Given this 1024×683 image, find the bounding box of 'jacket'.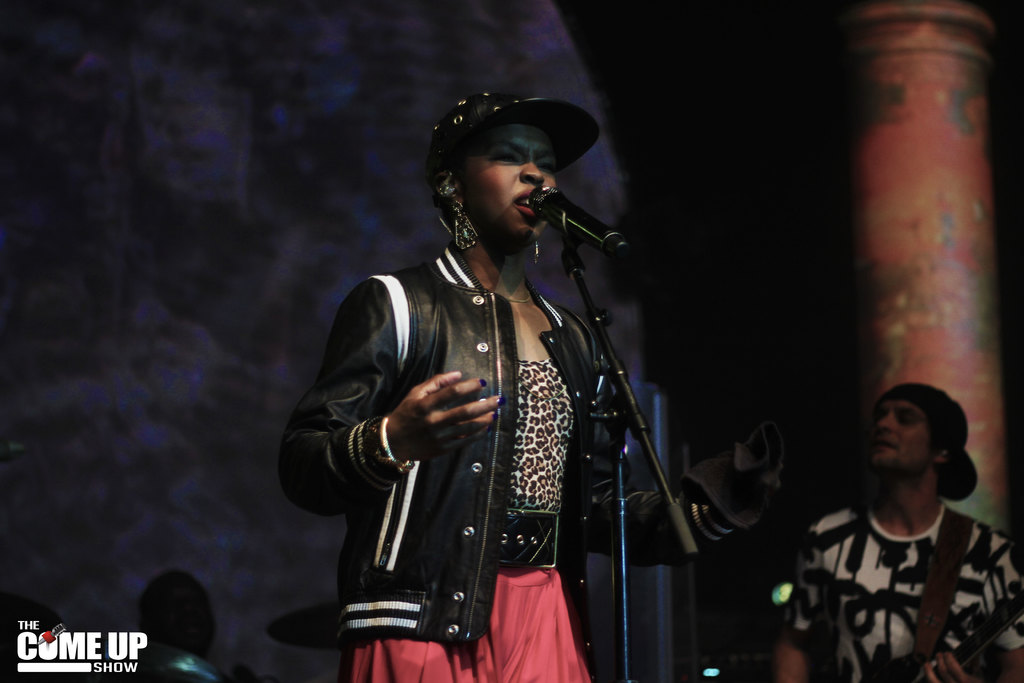
bbox=(285, 151, 694, 649).
